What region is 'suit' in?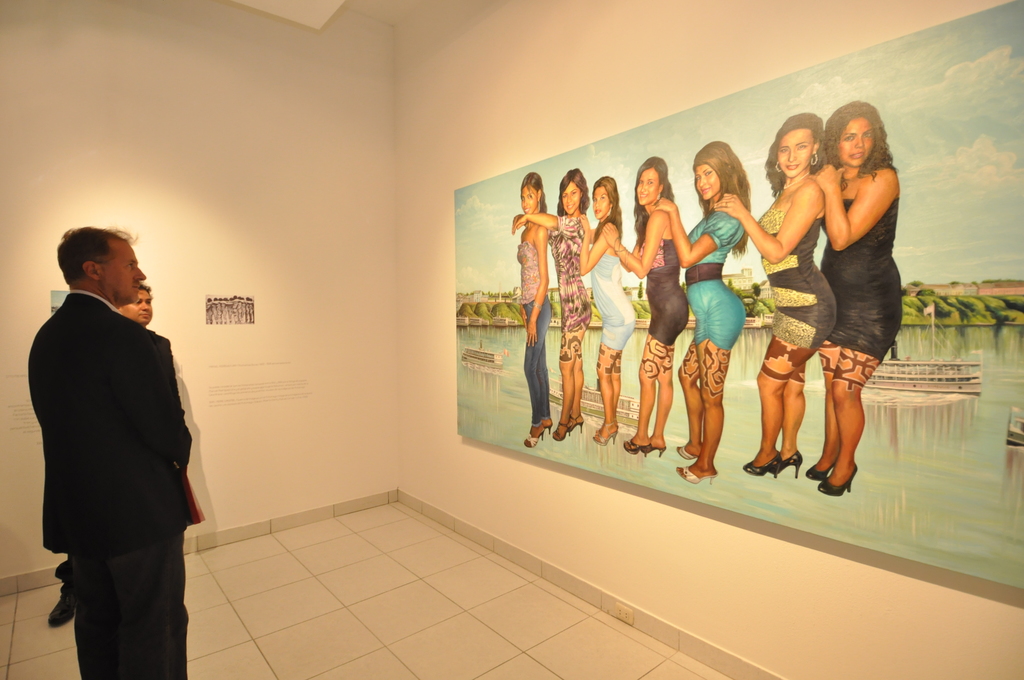
17, 231, 221, 679.
